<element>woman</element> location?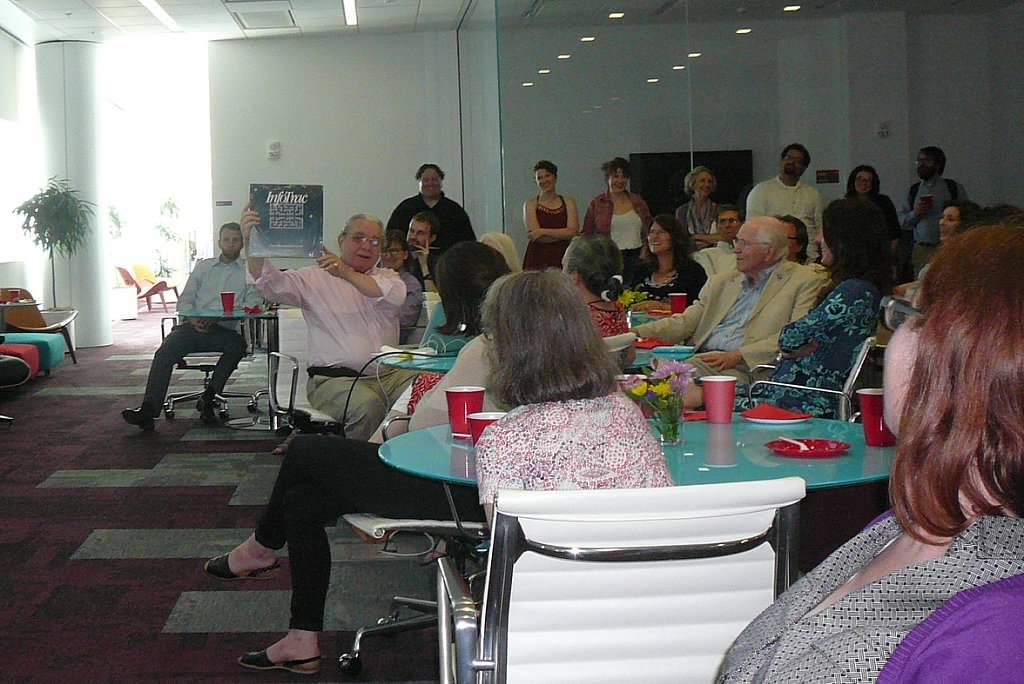
[x1=708, y1=217, x2=1023, y2=683]
